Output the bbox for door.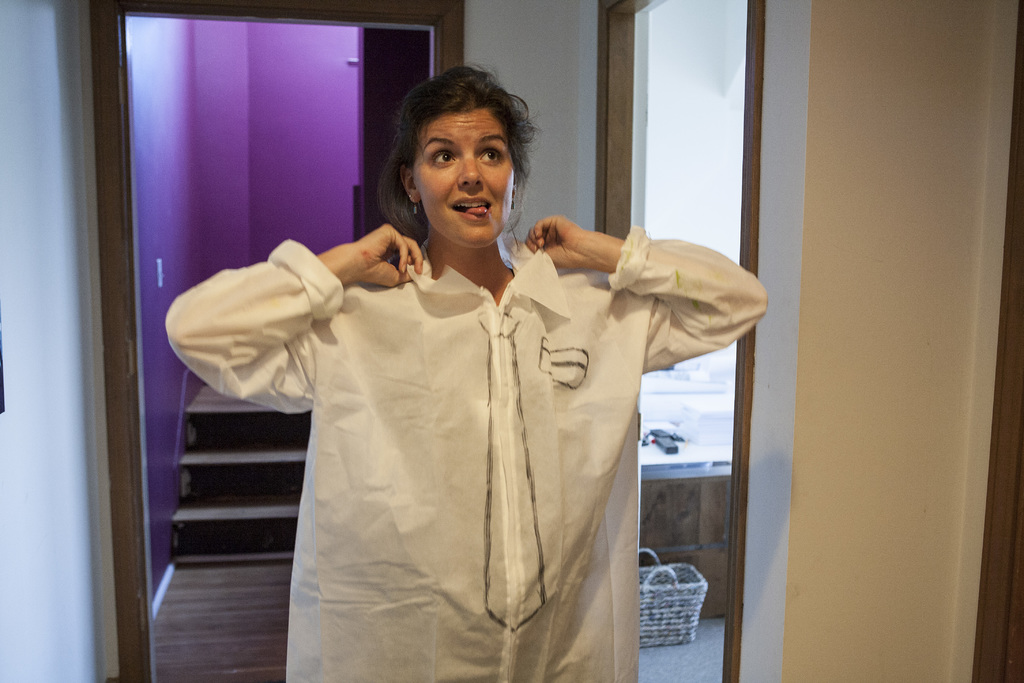
box(0, 0, 116, 680).
